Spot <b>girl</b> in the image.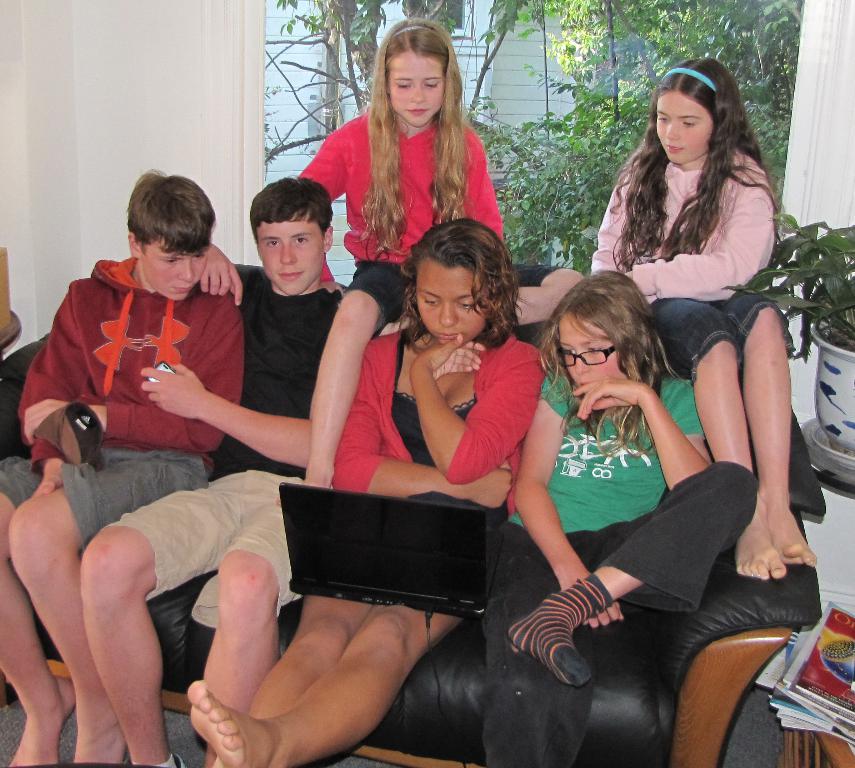
<b>girl</b> found at left=592, top=57, right=818, bottom=581.
